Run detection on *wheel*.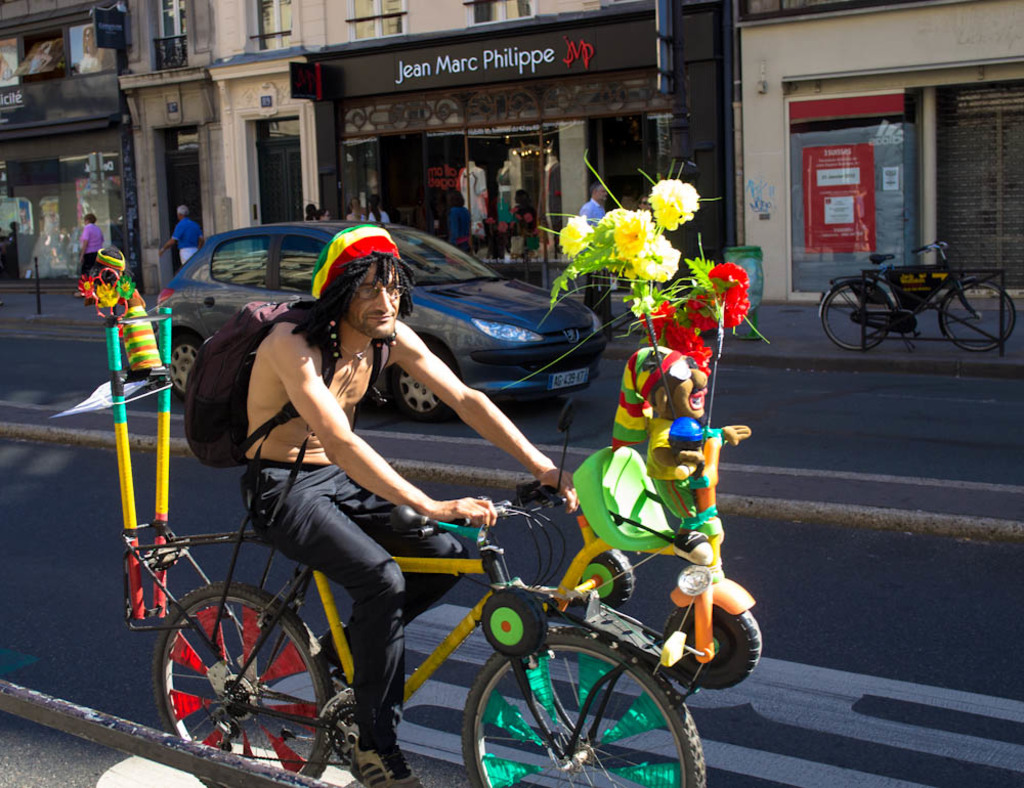
Result: pyautogui.locateOnScreen(396, 338, 454, 423).
